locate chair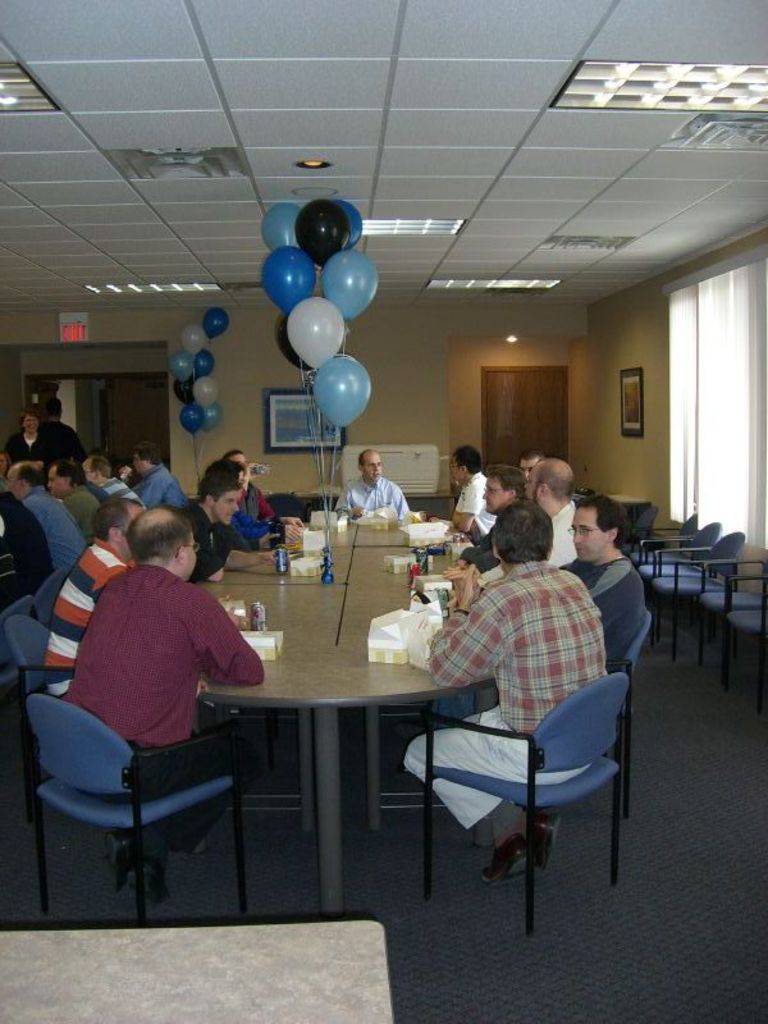
l=636, t=517, r=717, b=645
